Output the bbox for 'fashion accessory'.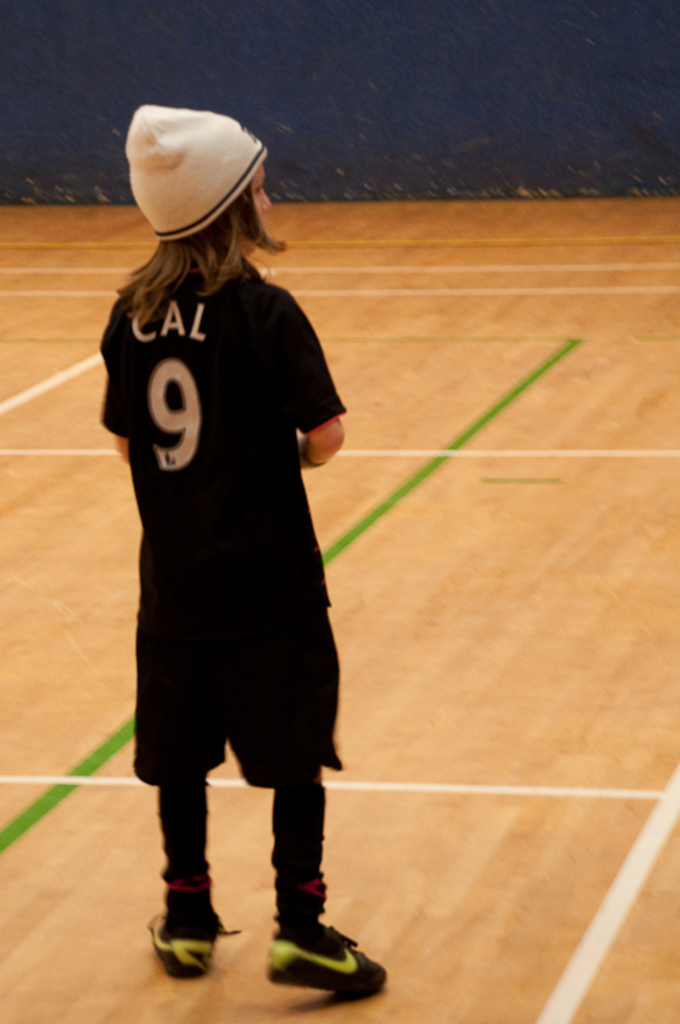
rect(161, 774, 227, 937).
